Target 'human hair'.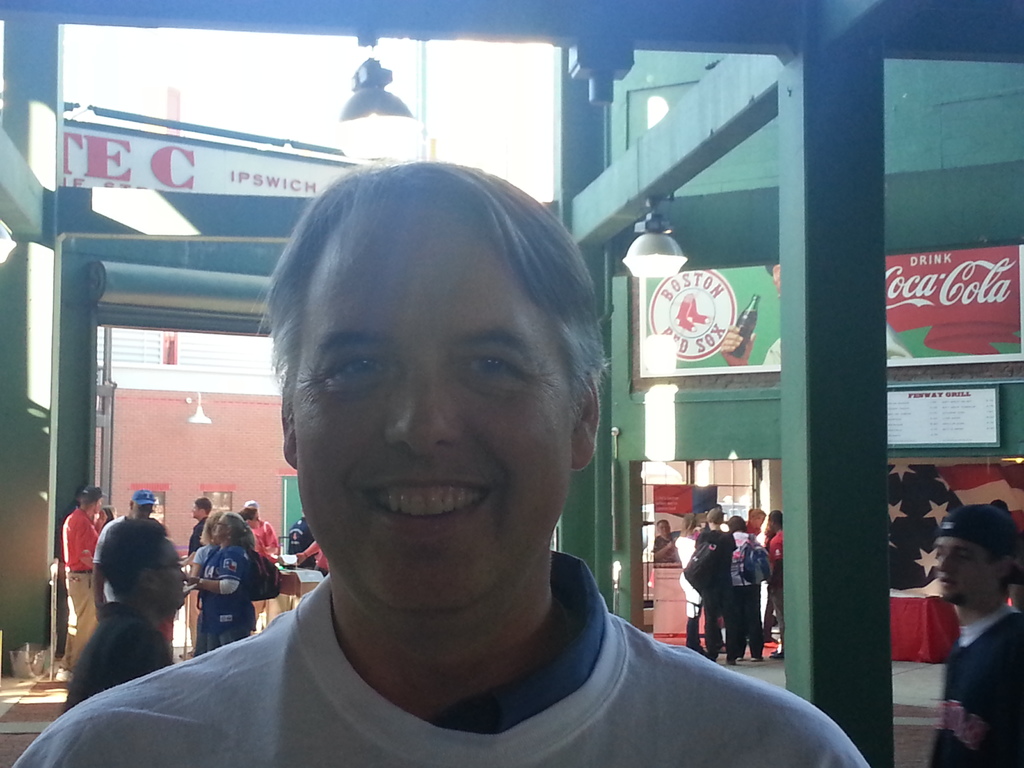
Target region: left=224, top=510, right=259, bottom=546.
